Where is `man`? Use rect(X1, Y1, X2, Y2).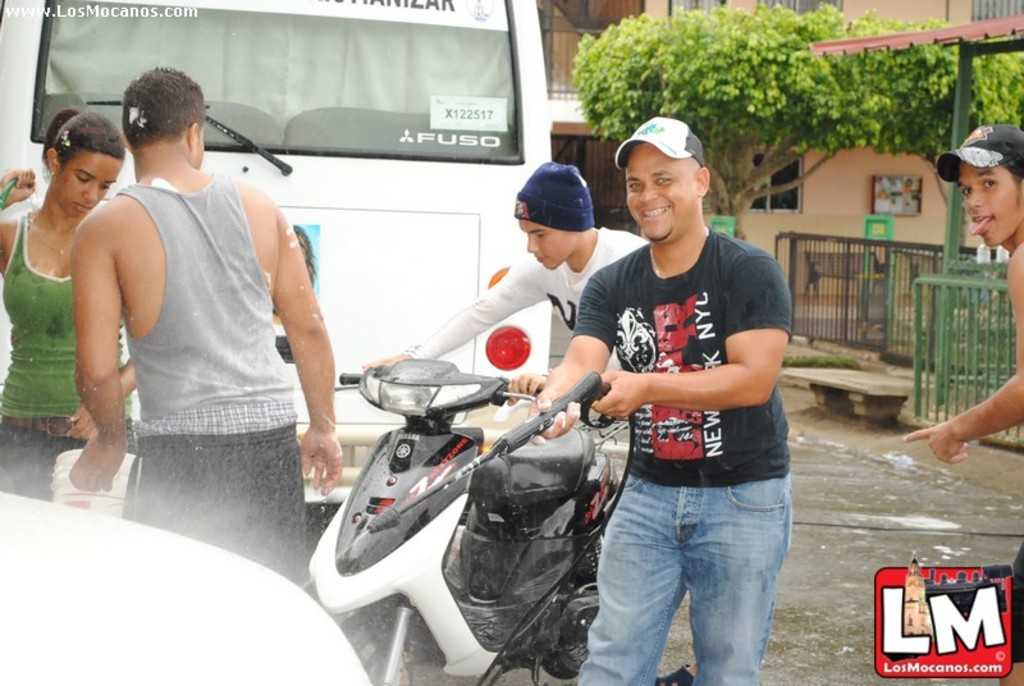
rect(67, 63, 347, 582).
